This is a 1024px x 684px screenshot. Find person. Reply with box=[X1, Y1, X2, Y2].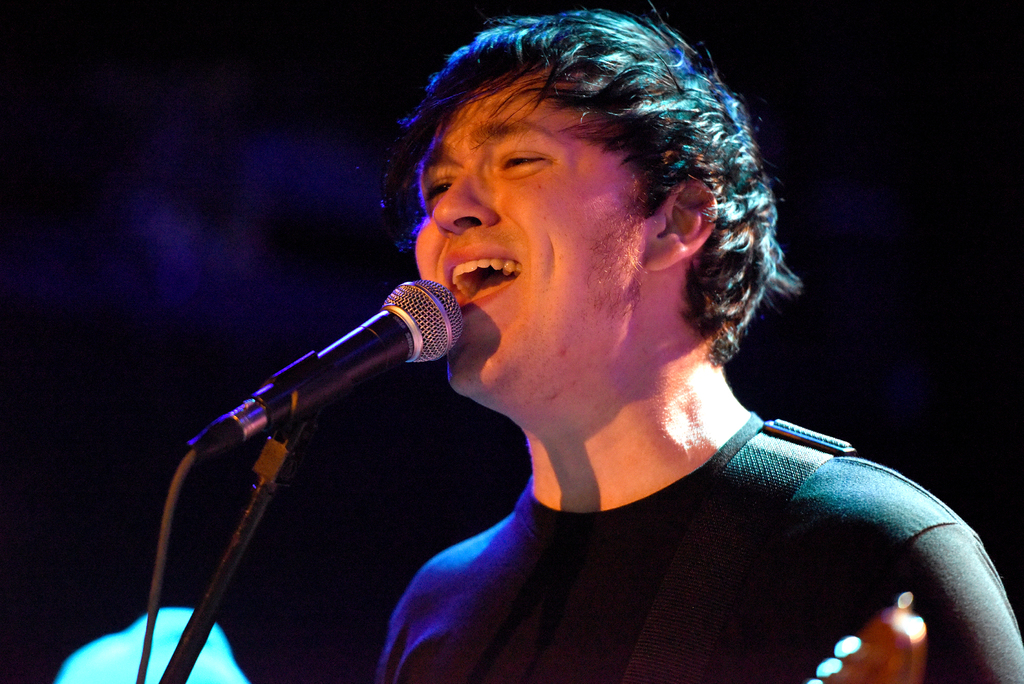
box=[240, 39, 963, 671].
